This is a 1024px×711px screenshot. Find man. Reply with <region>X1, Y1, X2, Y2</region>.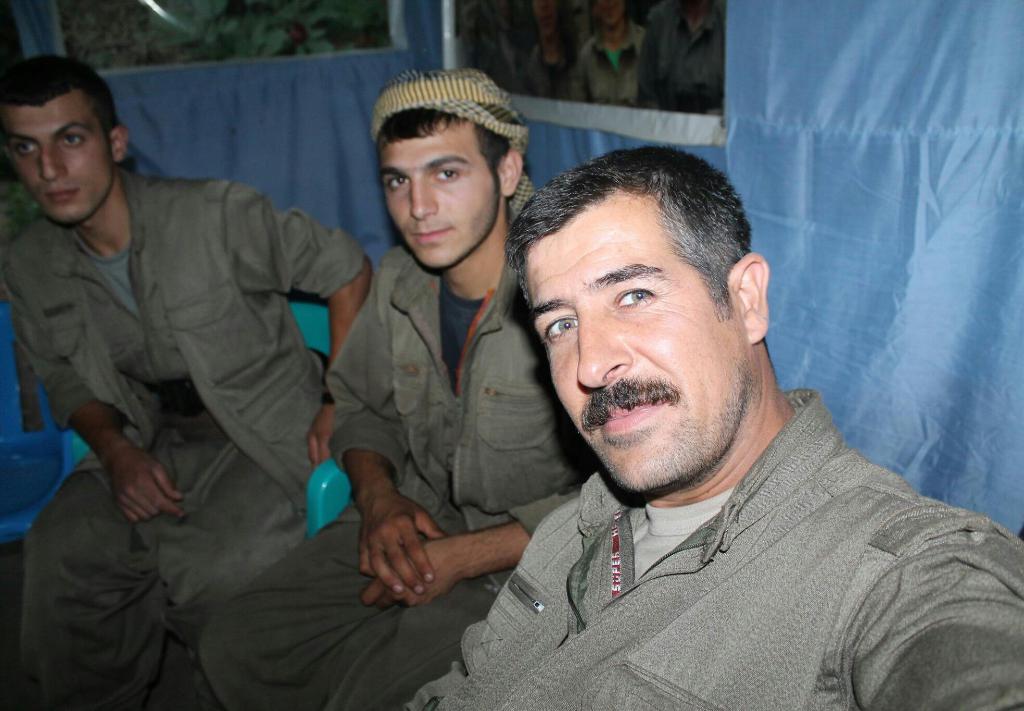
<region>406, 140, 1023, 710</region>.
